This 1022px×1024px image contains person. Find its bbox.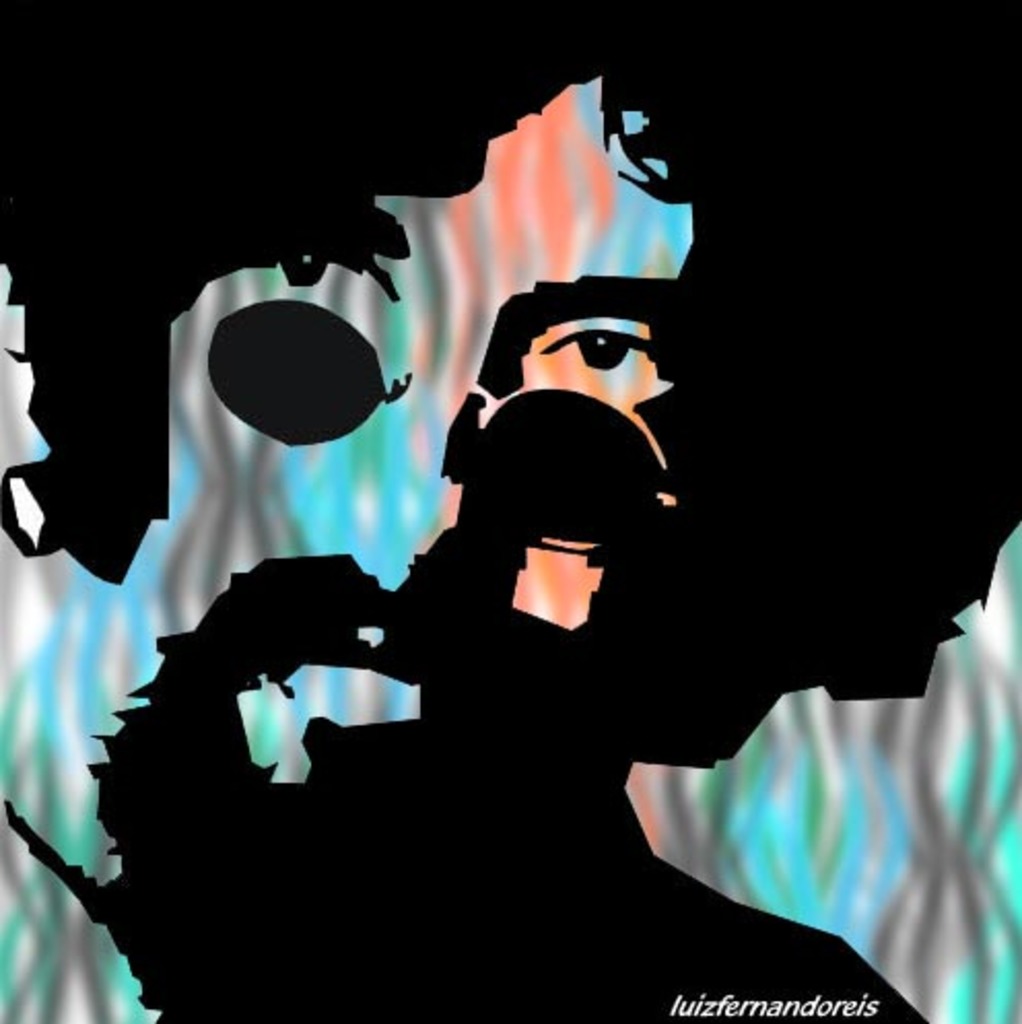
l=0, t=0, r=1016, b=1022.
